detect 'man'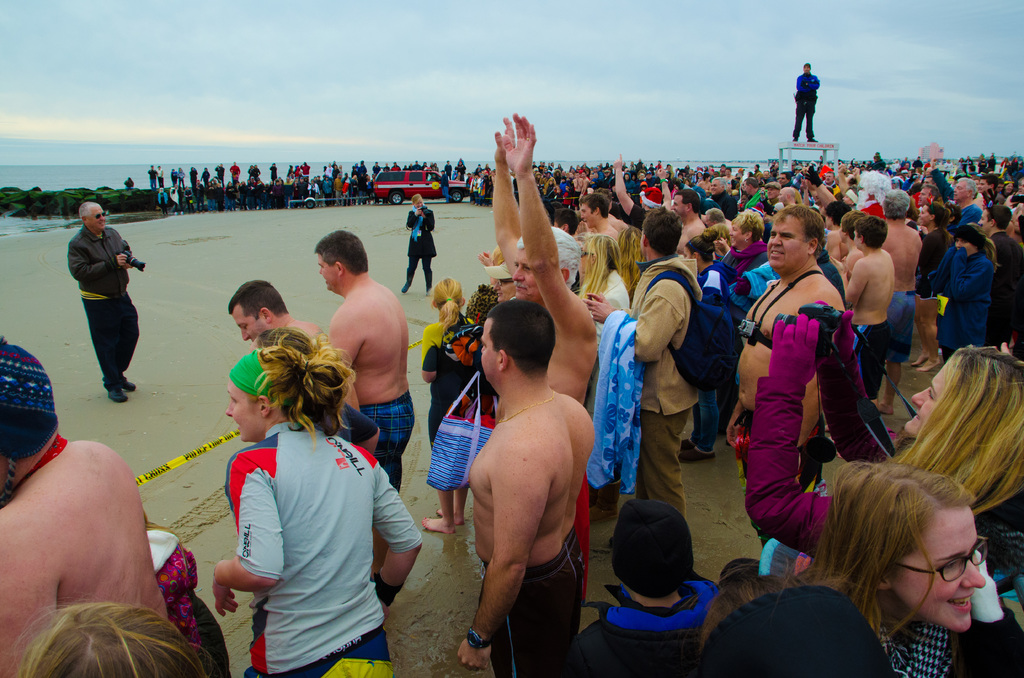
[264,162,276,184]
